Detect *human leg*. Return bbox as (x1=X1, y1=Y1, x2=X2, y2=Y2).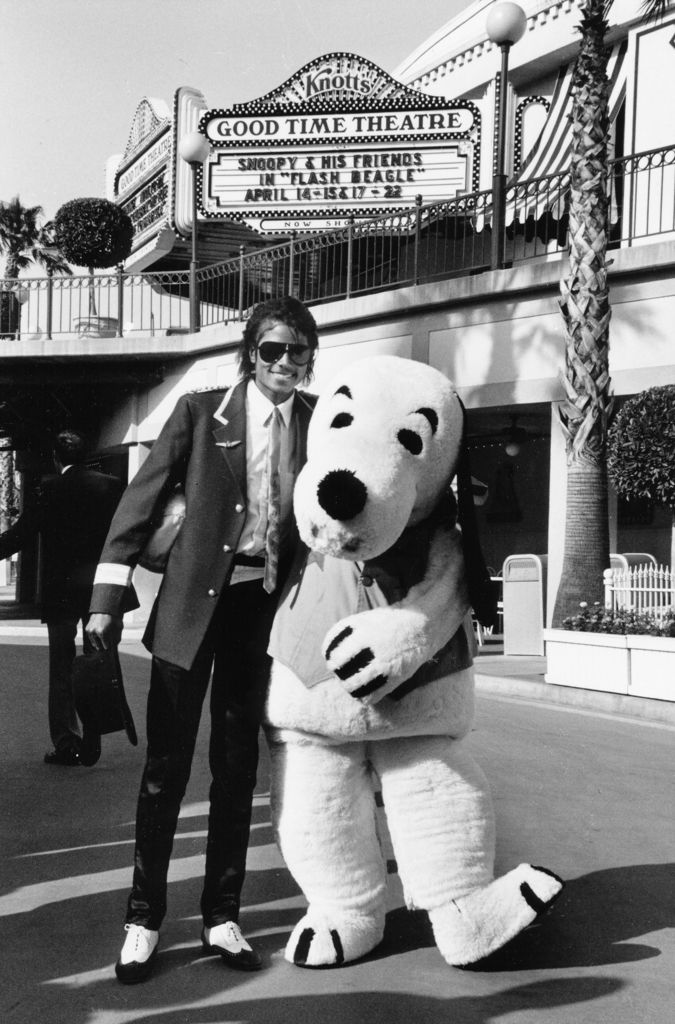
(x1=196, y1=588, x2=269, y2=974).
